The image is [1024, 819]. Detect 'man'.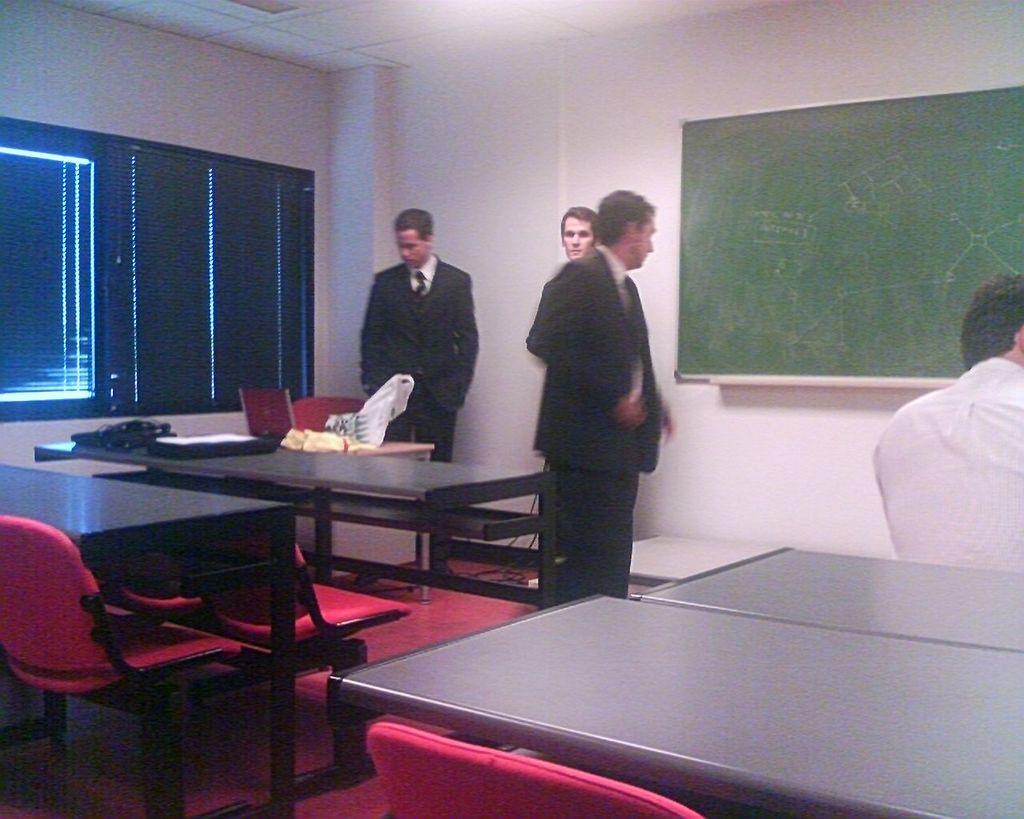
Detection: 863, 270, 1023, 572.
